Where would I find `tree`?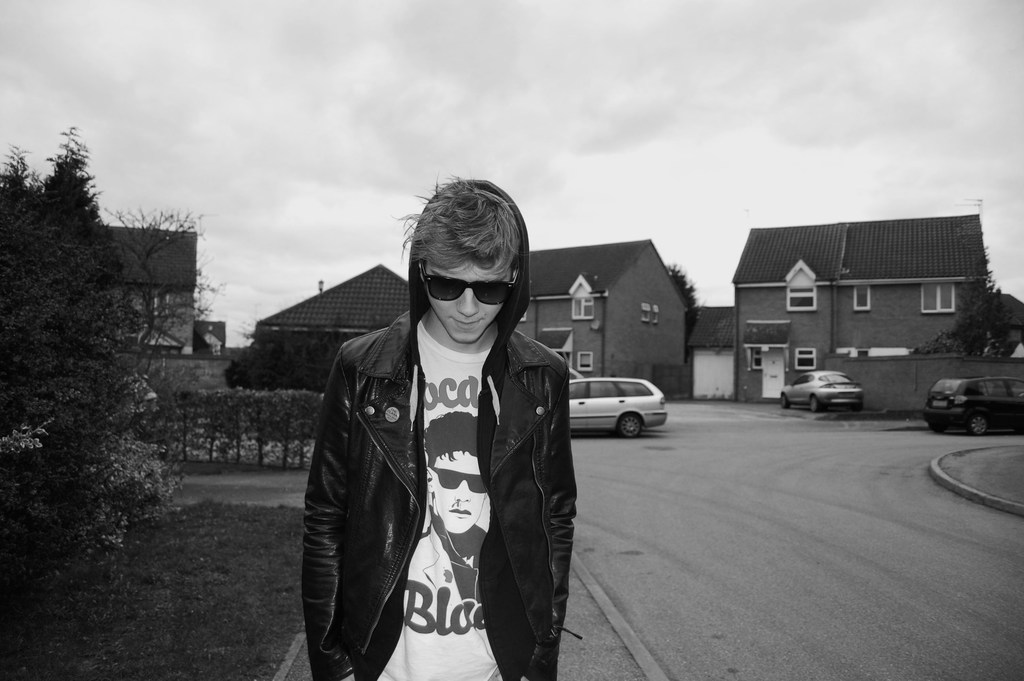
At 14, 112, 180, 593.
